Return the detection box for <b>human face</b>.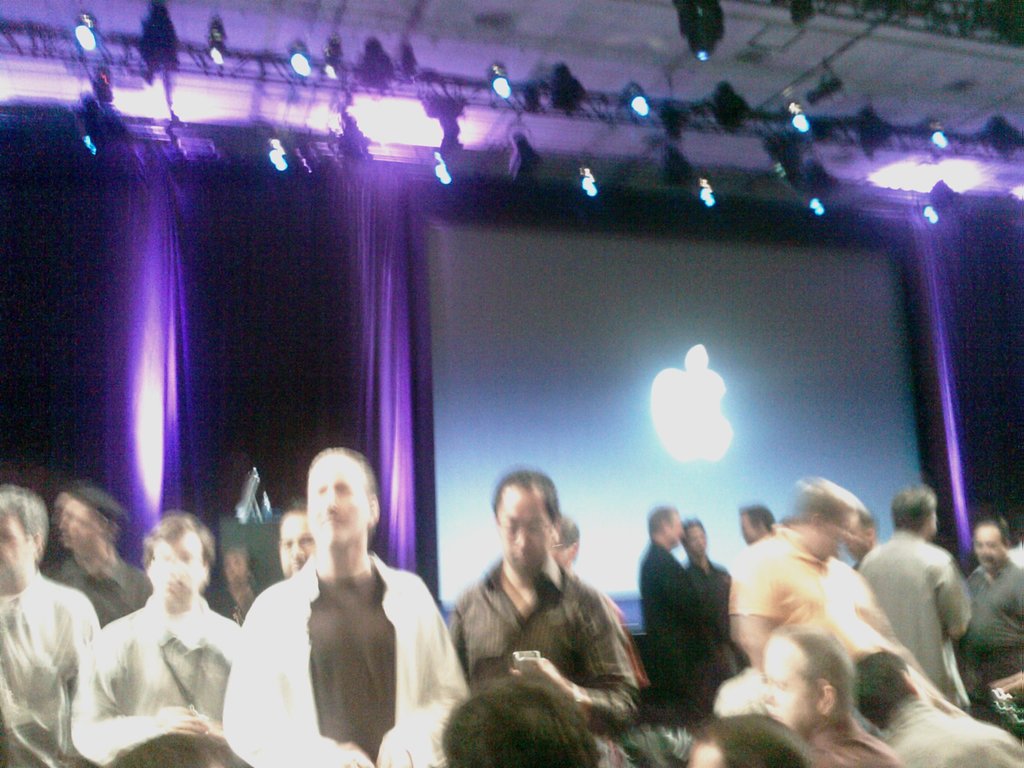
box(970, 524, 999, 573).
